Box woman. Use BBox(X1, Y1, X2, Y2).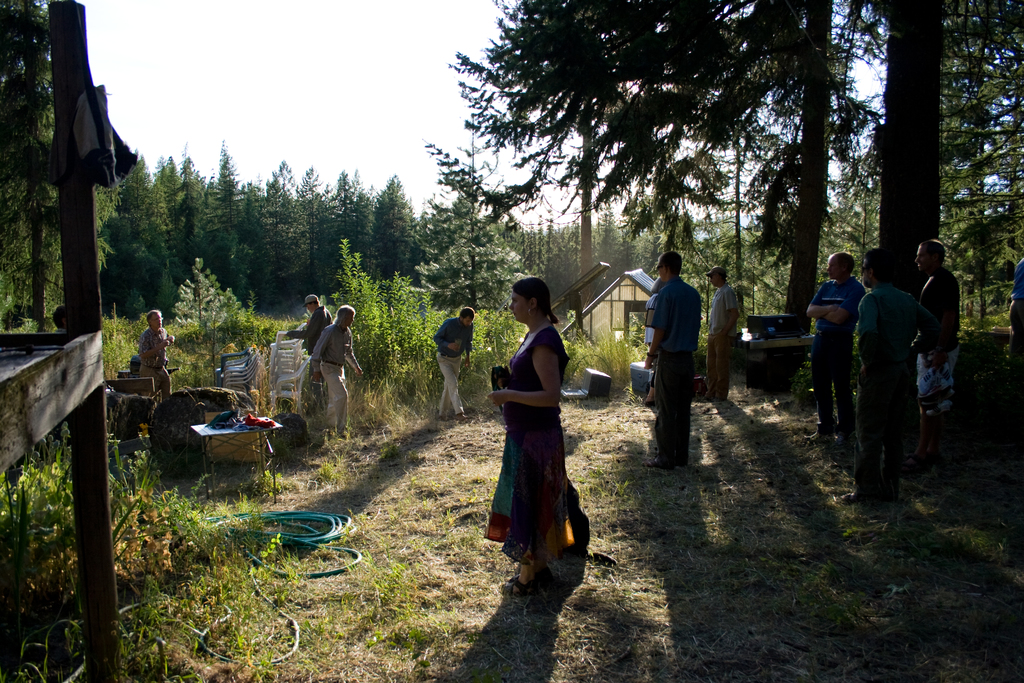
BBox(484, 273, 586, 591).
